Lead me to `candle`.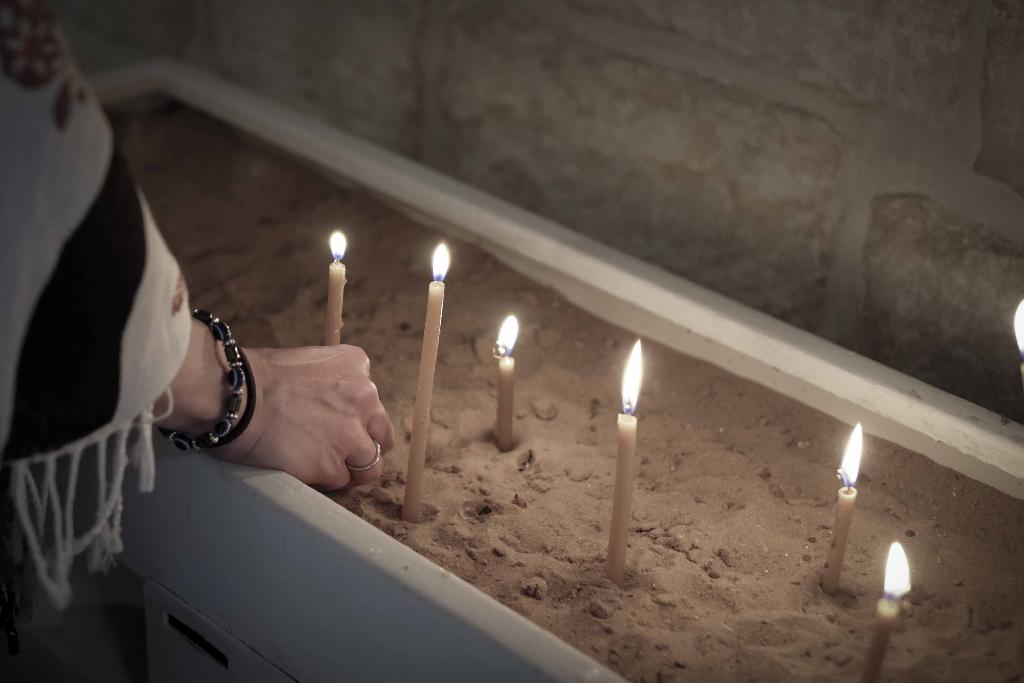
Lead to 858 548 913 679.
